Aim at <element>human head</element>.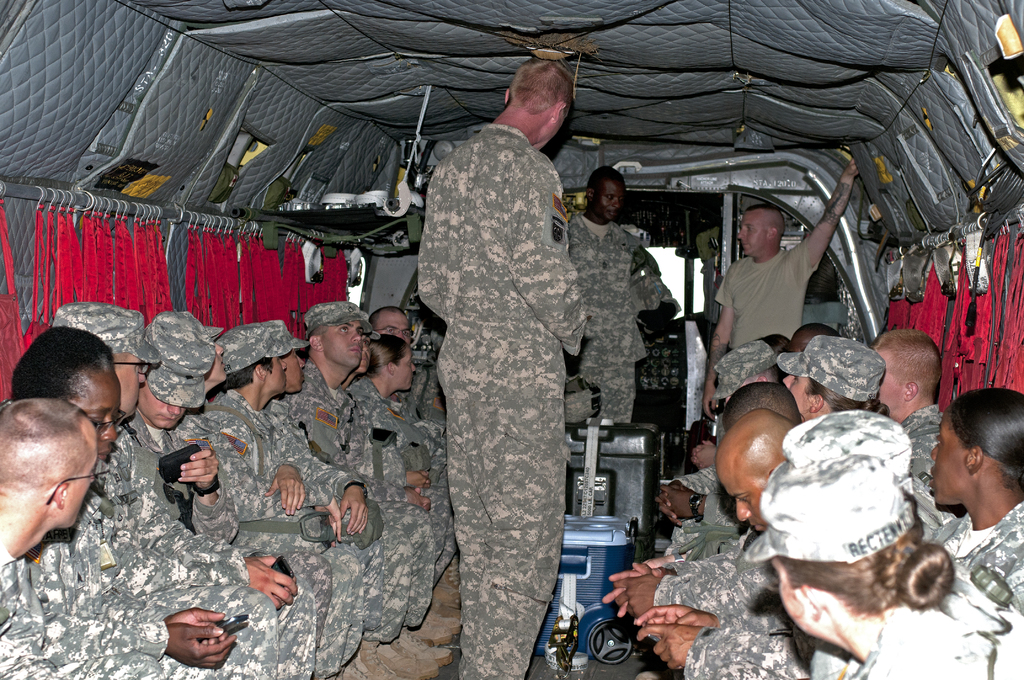
Aimed at region(55, 300, 145, 419).
